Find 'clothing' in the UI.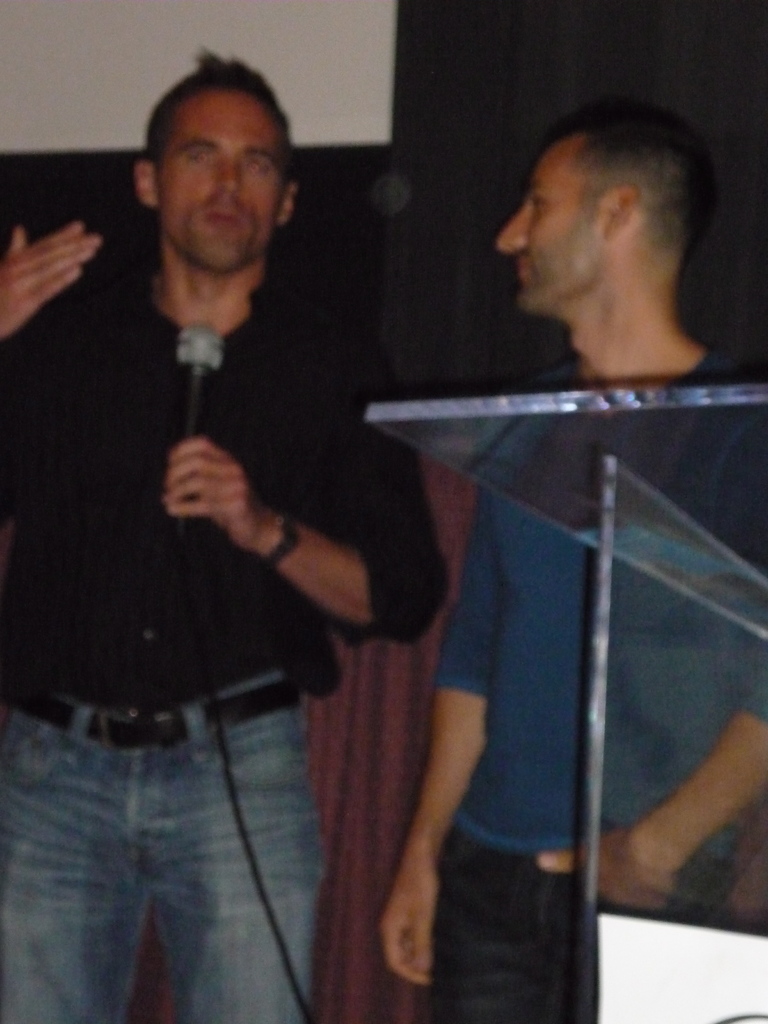
UI element at (0, 262, 451, 689).
